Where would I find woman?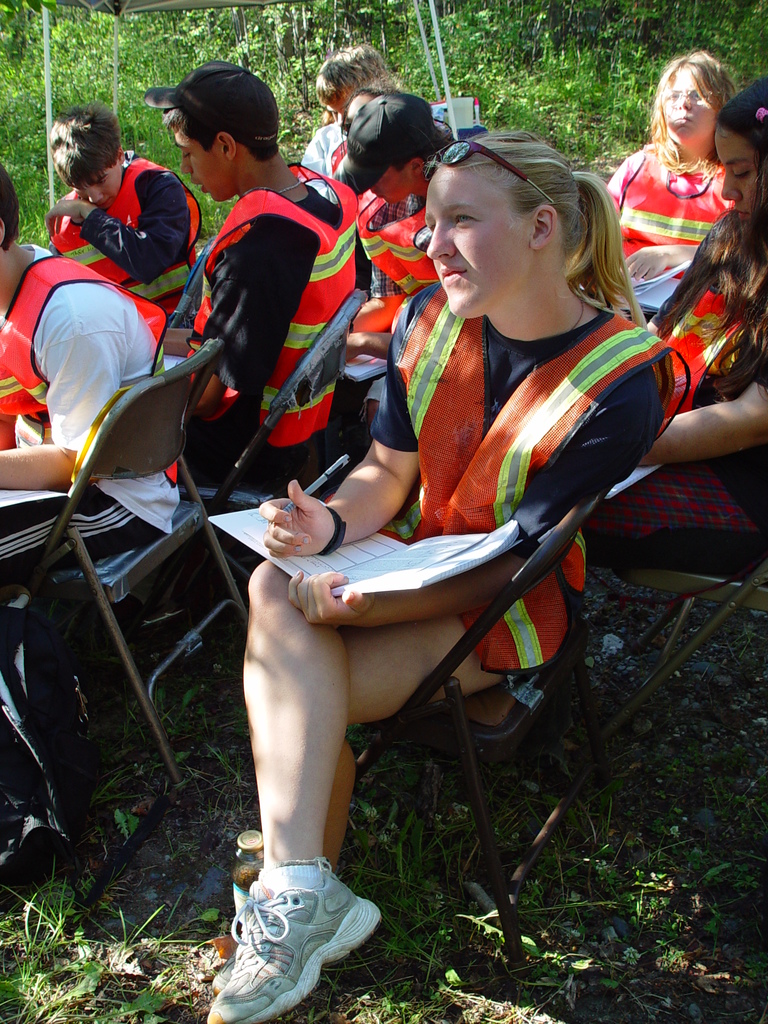
At <bbox>570, 76, 767, 568</bbox>.
